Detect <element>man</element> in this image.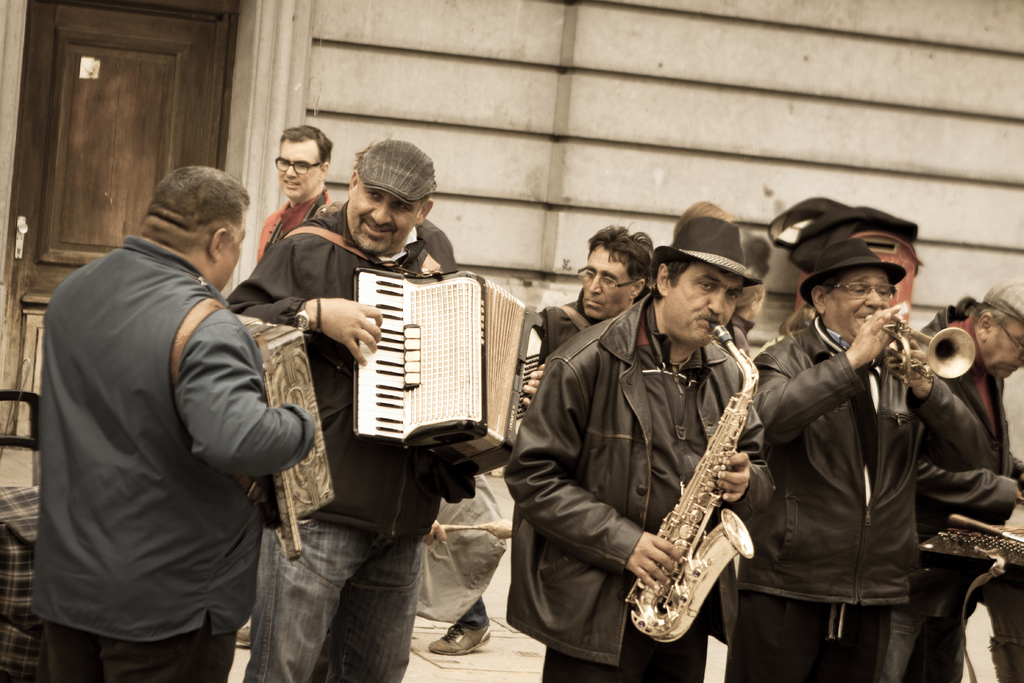
Detection: {"x1": 257, "y1": 126, "x2": 339, "y2": 261}.
